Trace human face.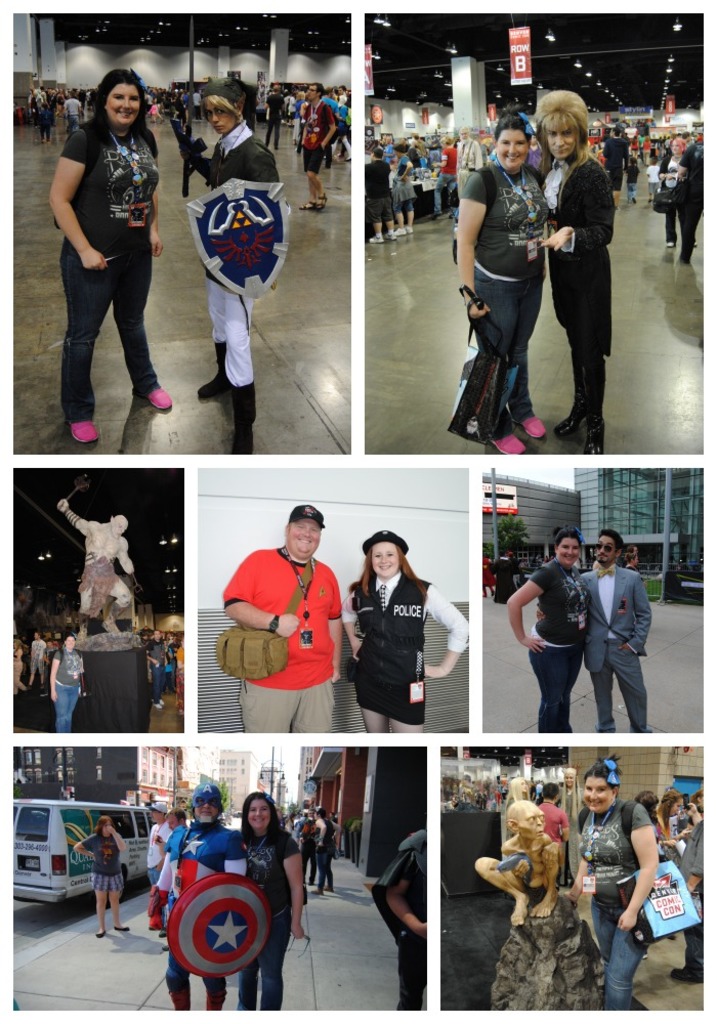
Traced to pyautogui.locateOnScreen(366, 539, 395, 580).
